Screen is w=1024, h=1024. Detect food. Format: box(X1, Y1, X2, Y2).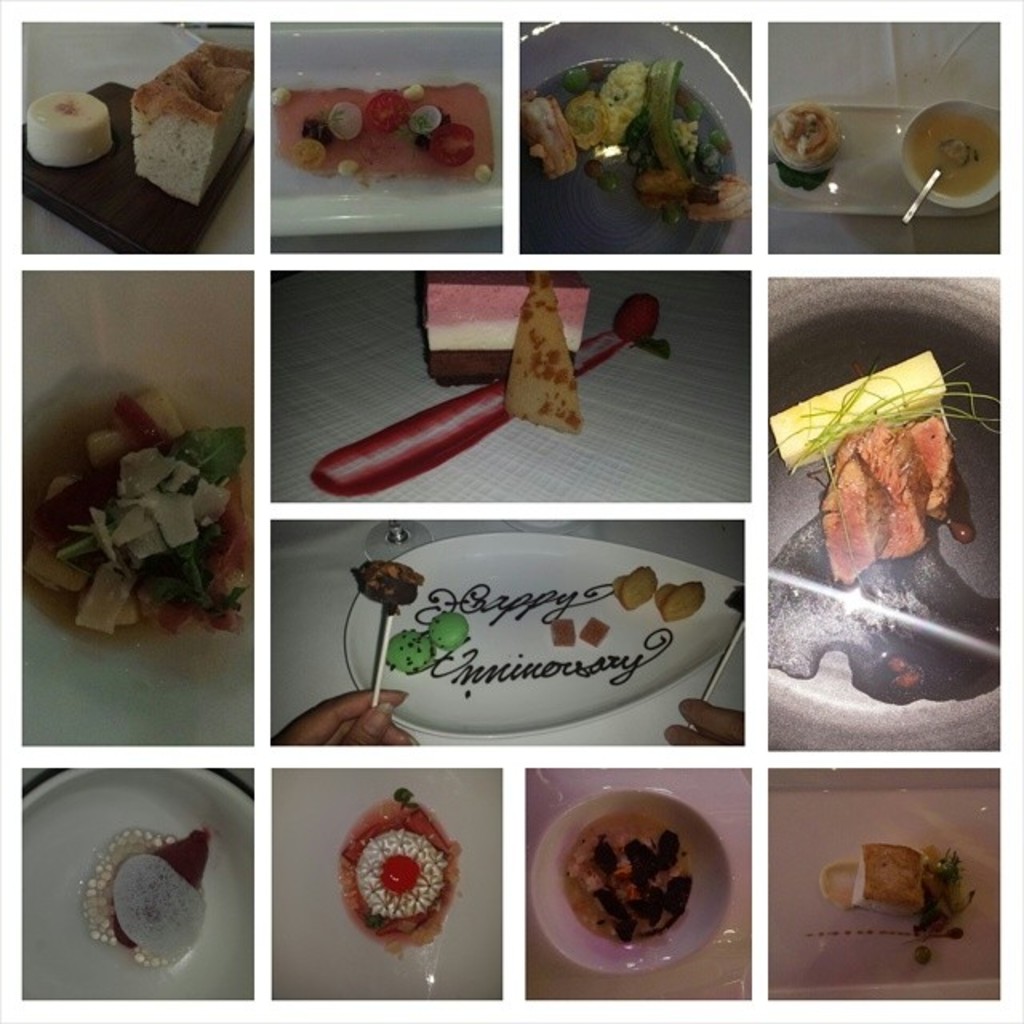
box(610, 571, 626, 598).
